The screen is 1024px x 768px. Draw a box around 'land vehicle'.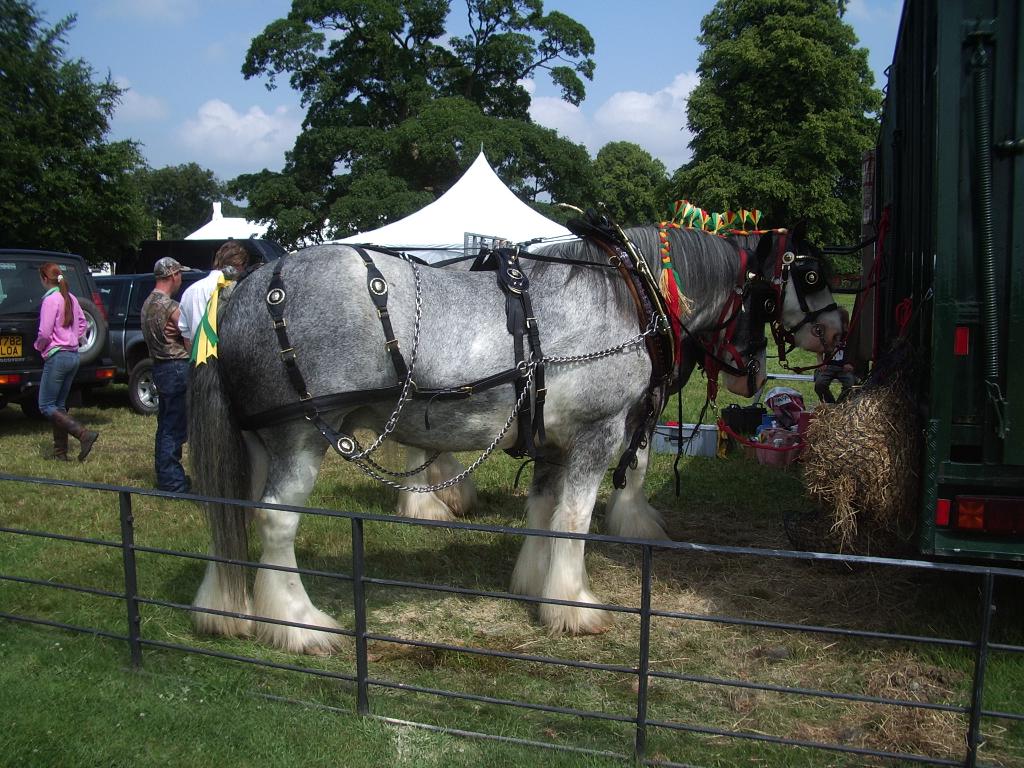
88/273/205/415.
